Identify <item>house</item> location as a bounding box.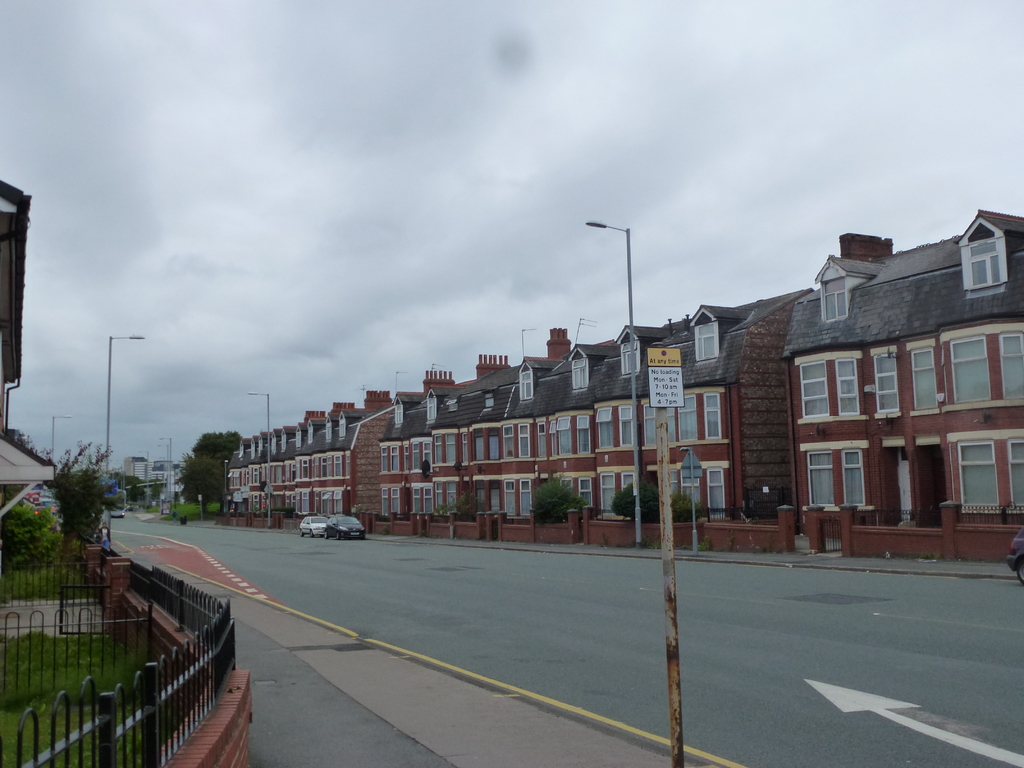
locate(432, 389, 476, 511).
